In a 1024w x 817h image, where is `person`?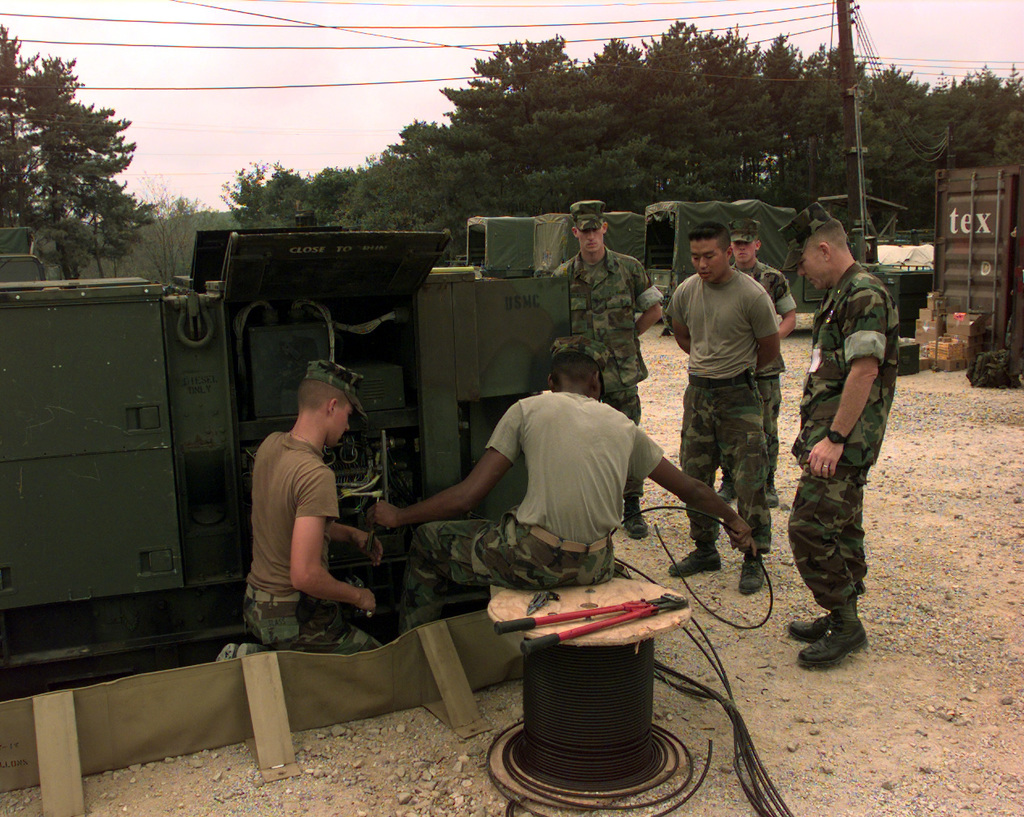
bbox=[548, 200, 665, 541].
